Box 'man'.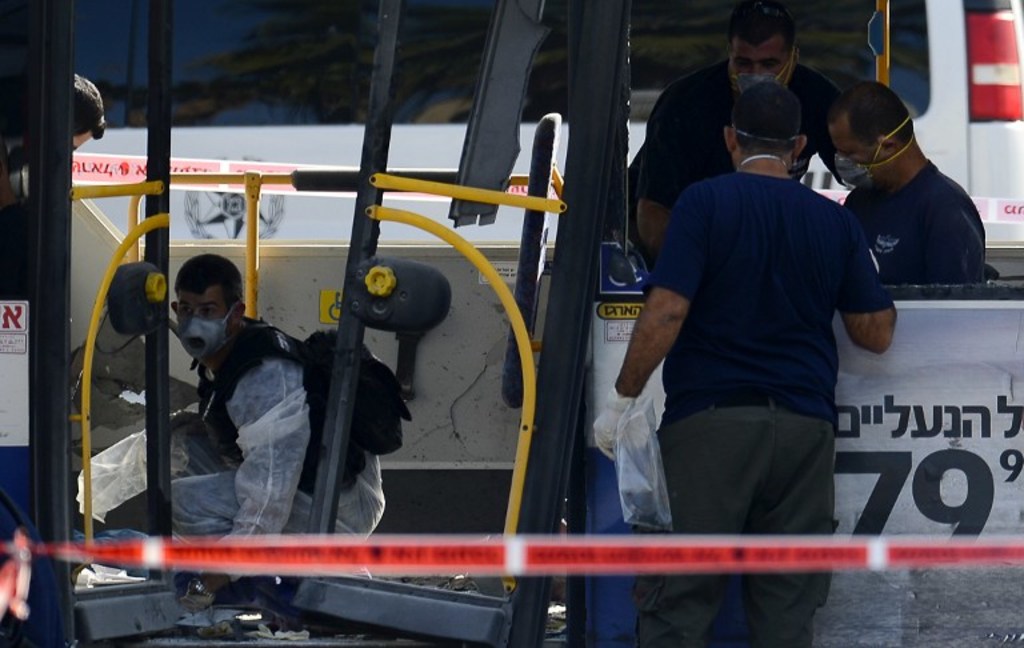
[821, 79, 985, 281].
